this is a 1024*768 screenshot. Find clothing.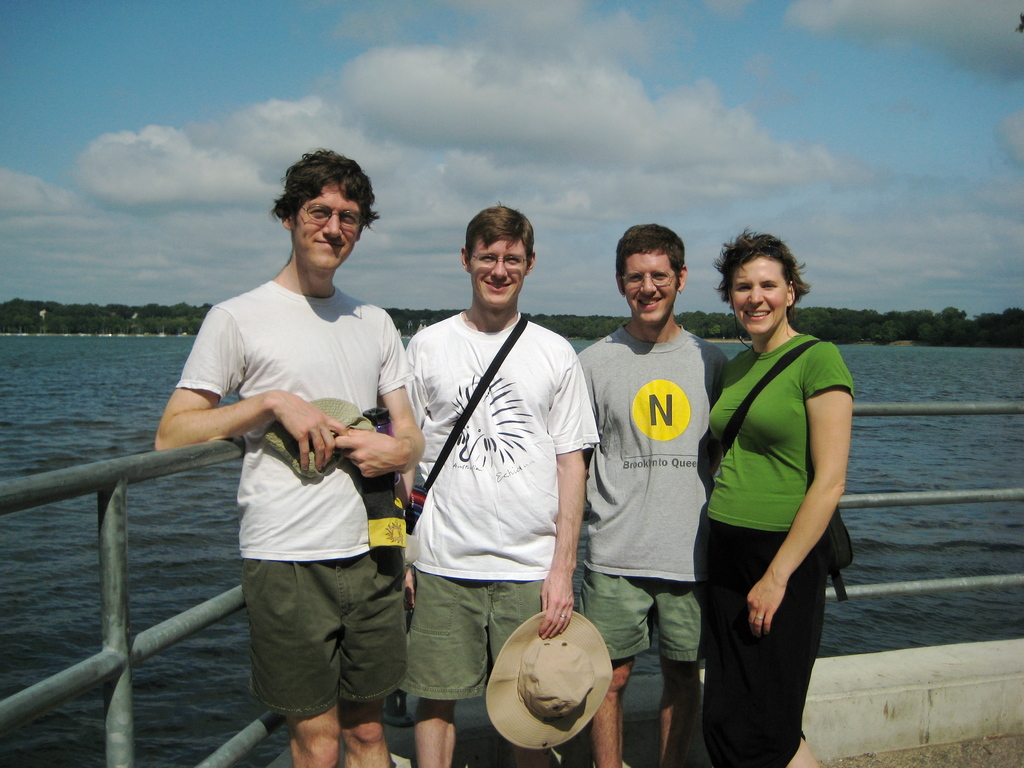
Bounding box: 572 312 723 701.
